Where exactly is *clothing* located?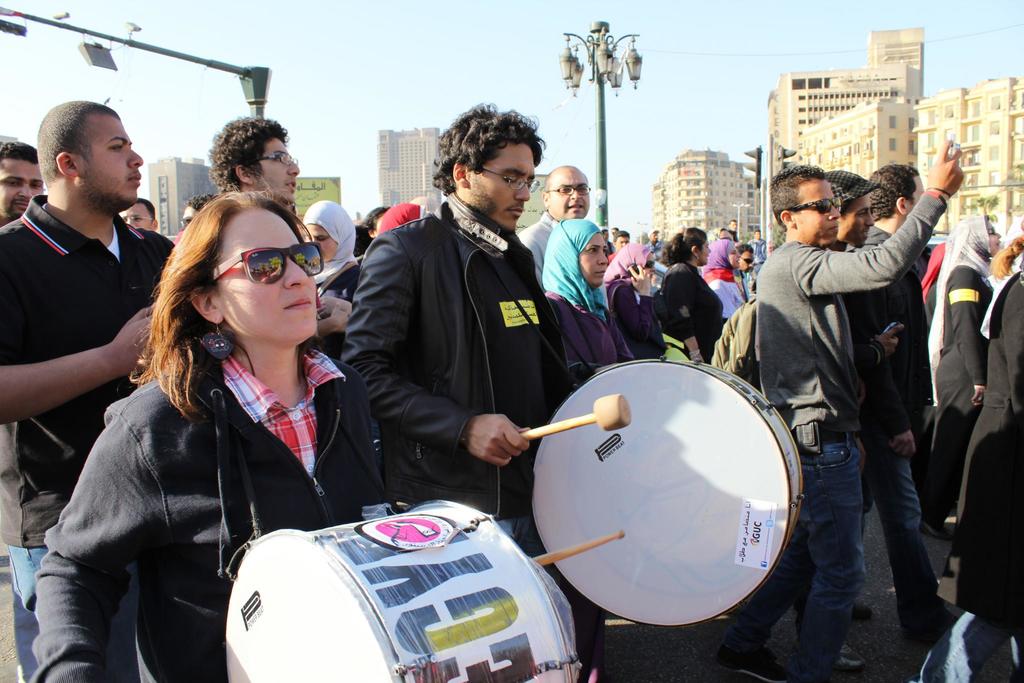
Its bounding box is Rect(961, 239, 1023, 602).
